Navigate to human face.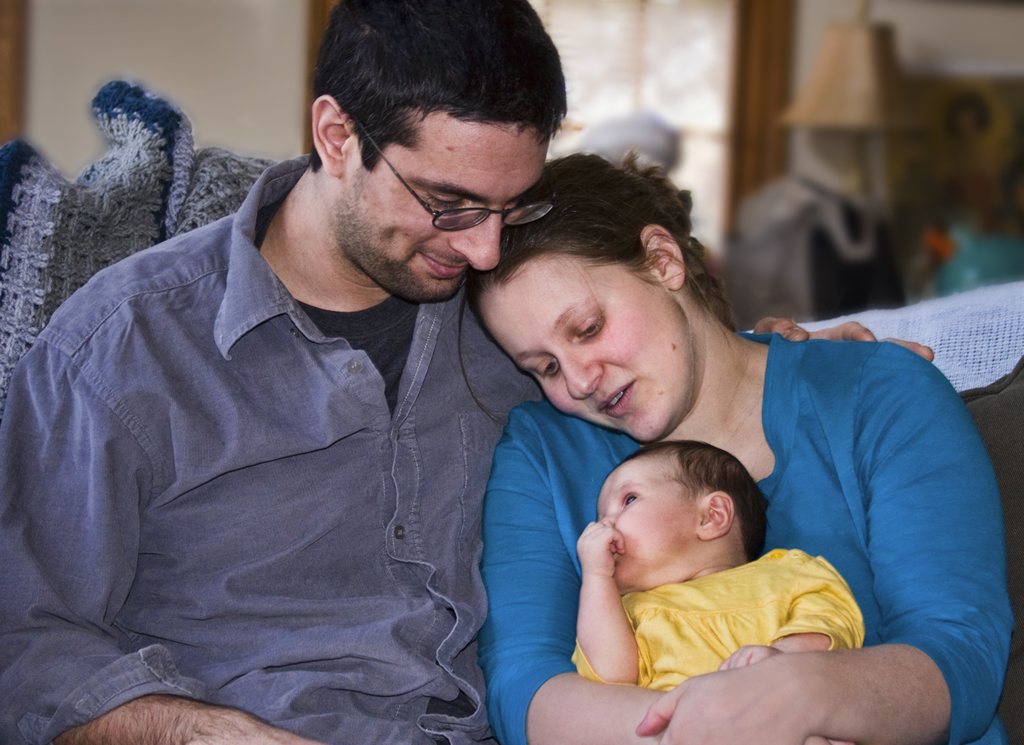
Navigation target: detection(475, 254, 693, 434).
